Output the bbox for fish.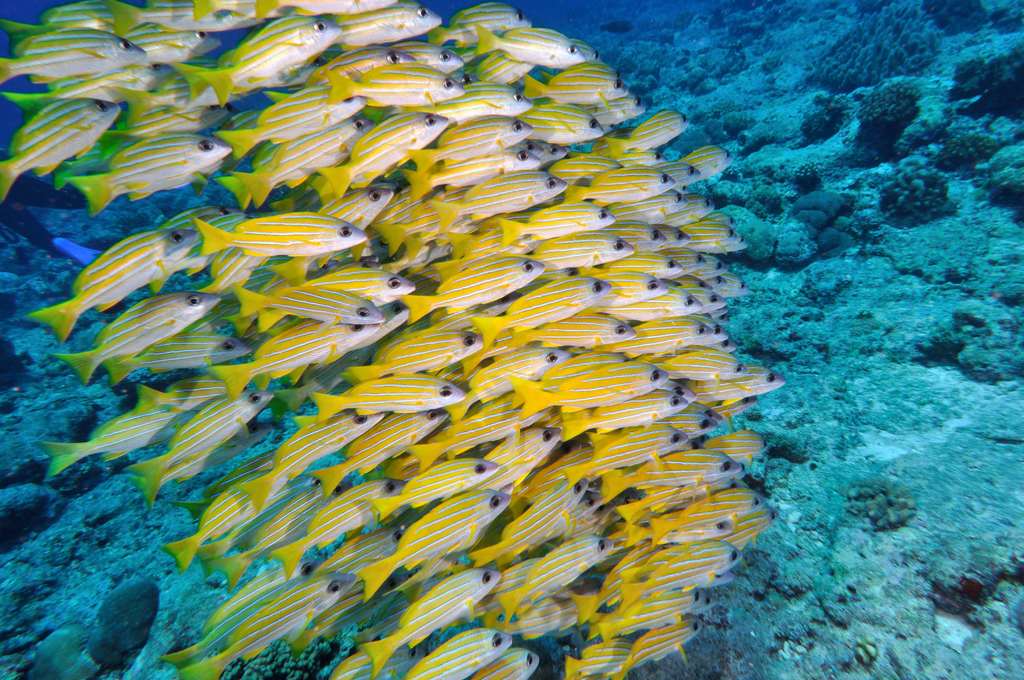
[51,293,223,385].
